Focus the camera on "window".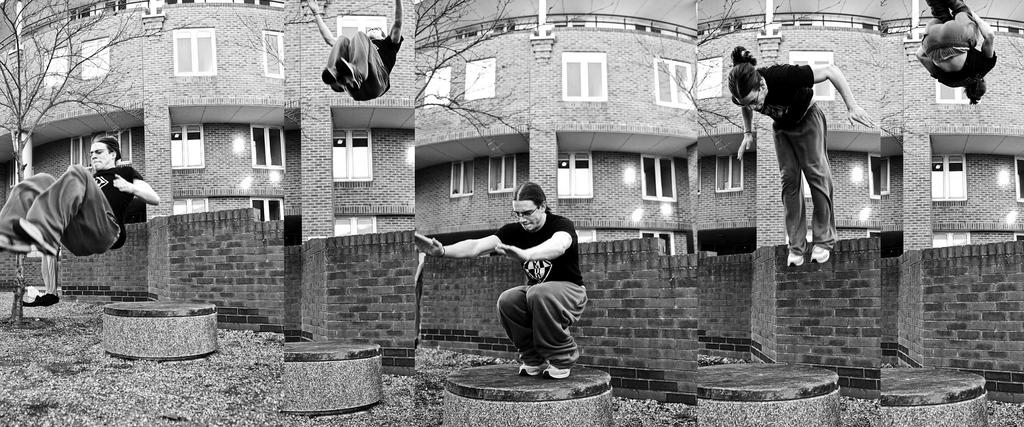
Focus region: <bbox>450, 162, 472, 195</bbox>.
